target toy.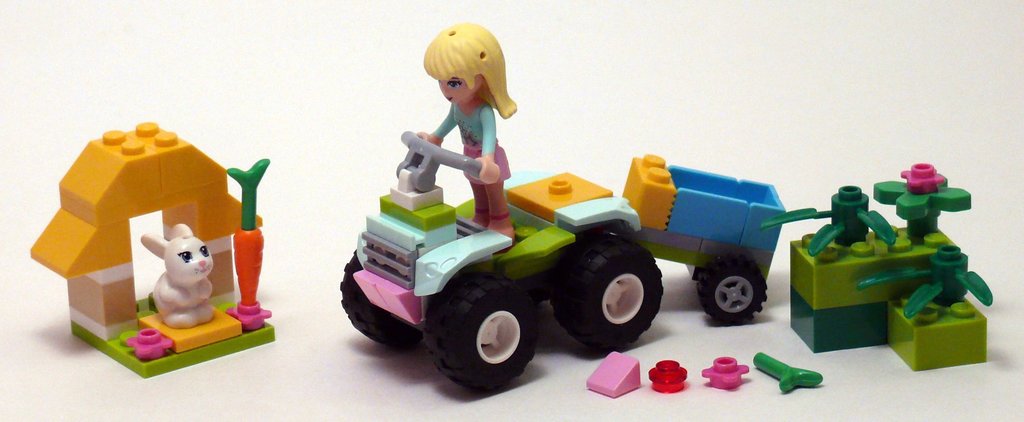
Target region: locate(588, 350, 638, 397).
